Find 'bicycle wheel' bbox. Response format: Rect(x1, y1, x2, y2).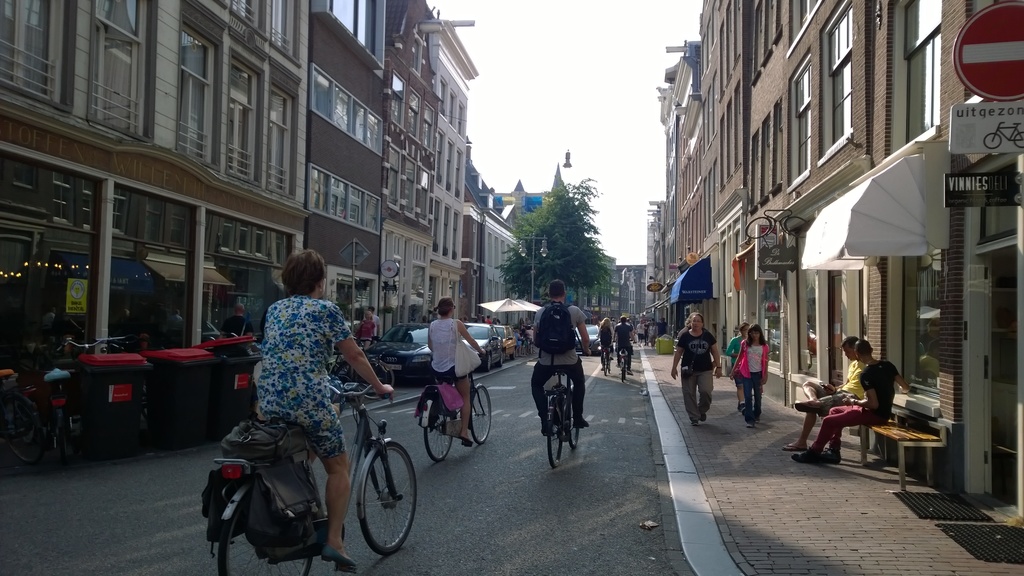
Rect(350, 355, 385, 395).
